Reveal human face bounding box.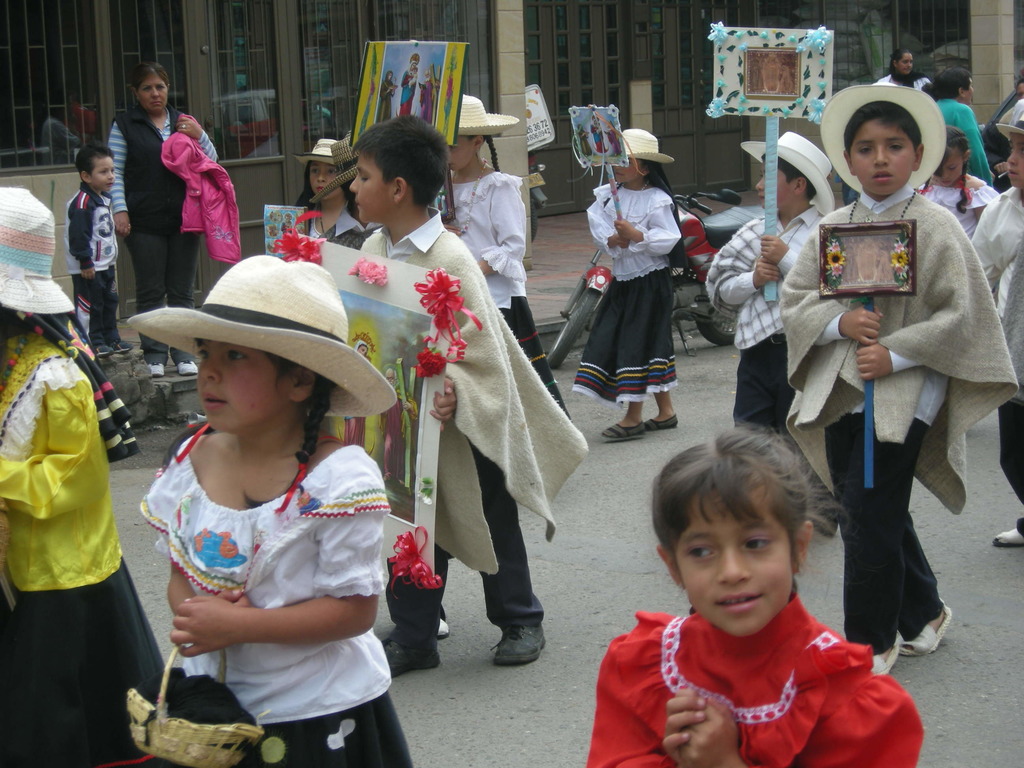
Revealed: <bbox>91, 152, 115, 192</bbox>.
